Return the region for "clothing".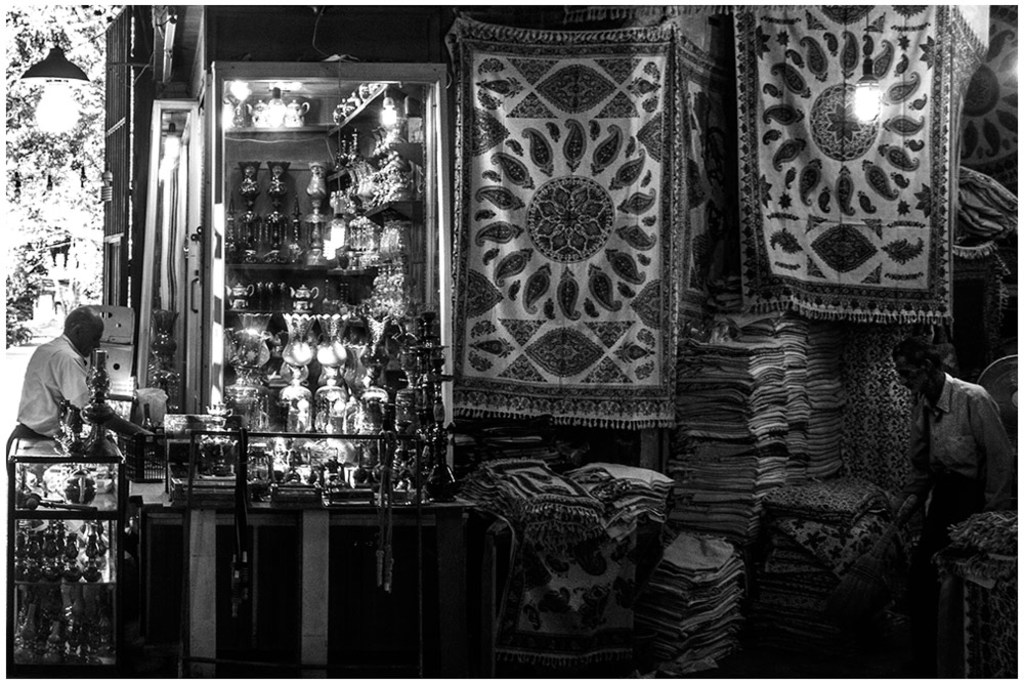
7:310:129:478.
